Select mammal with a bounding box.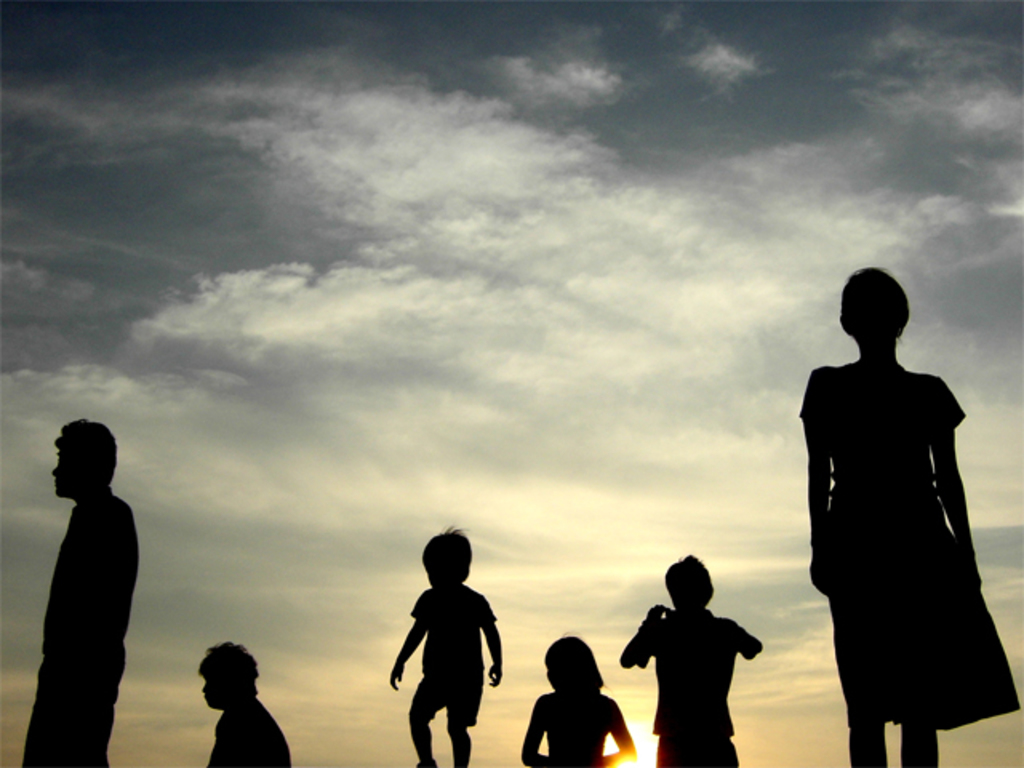
18/418/149/766.
